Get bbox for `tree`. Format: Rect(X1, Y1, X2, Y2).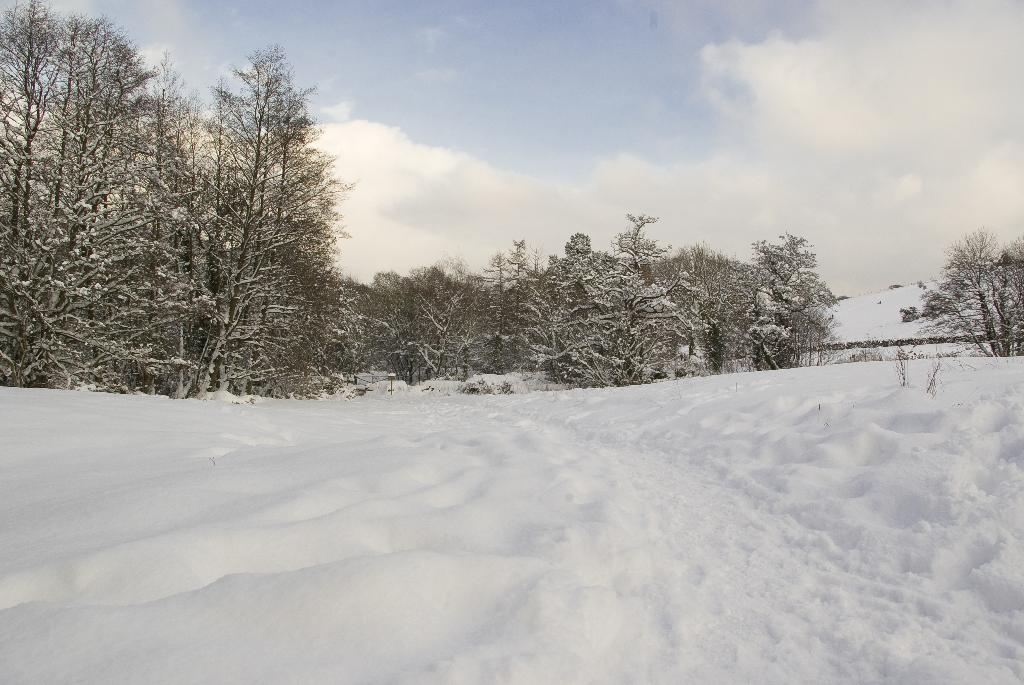
Rect(913, 222, 1023, 355).
